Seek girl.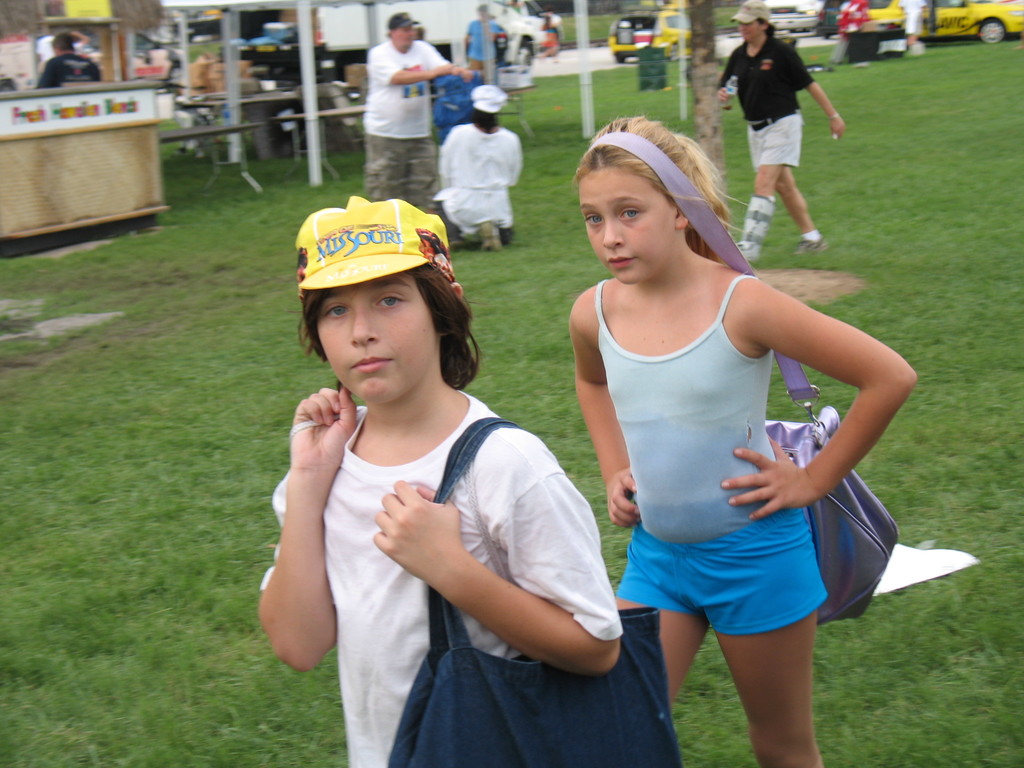
l=573, t=106, r=923, b=767.
